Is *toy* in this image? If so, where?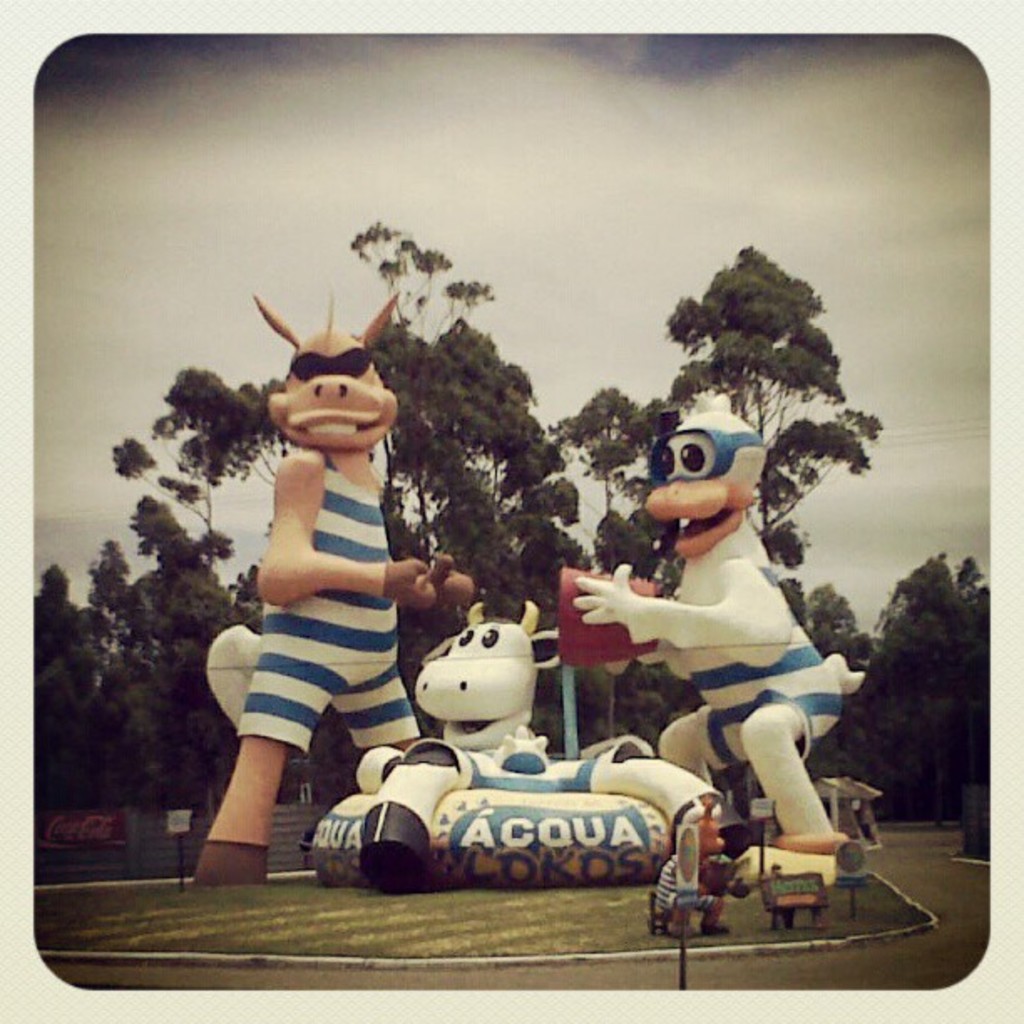
Yes, at locate(348, 589, 730, 895).
